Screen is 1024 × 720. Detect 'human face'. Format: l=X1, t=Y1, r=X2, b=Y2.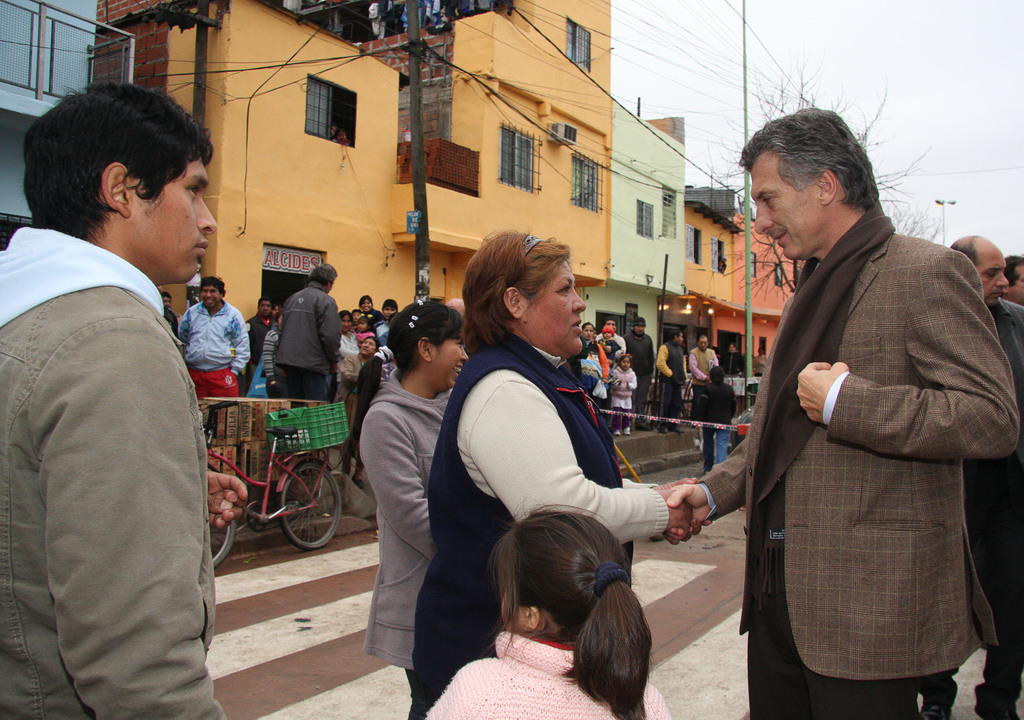
l=127, t=158, r=219, b=283.
